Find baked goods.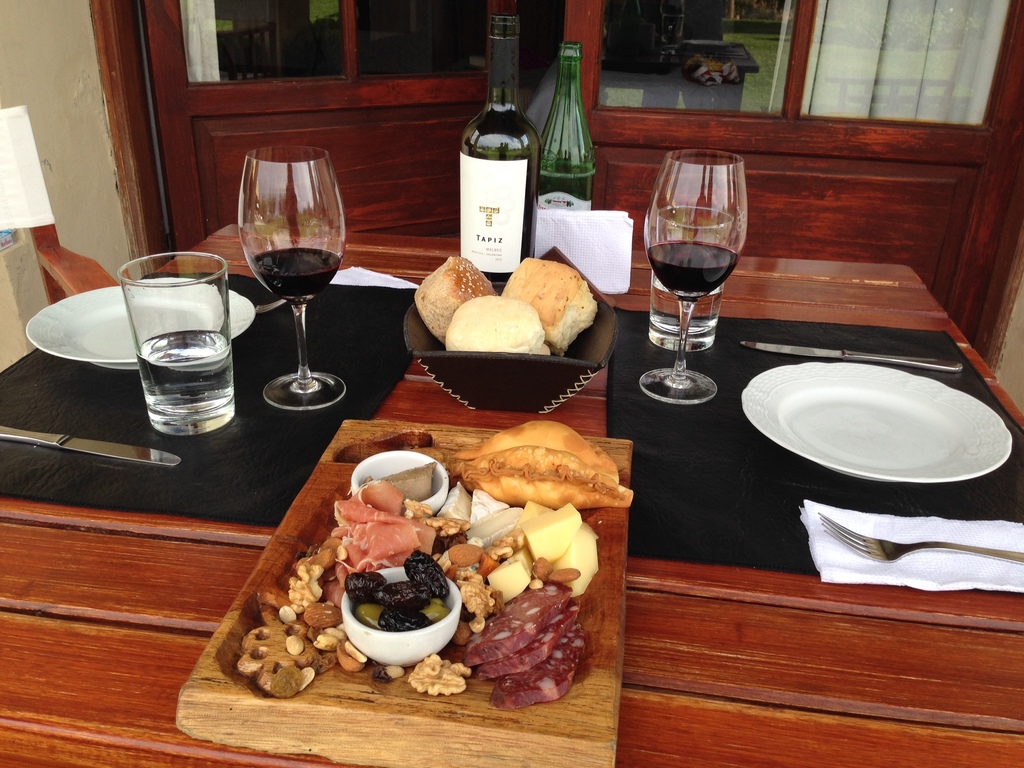
[left=501, top=250, right=598, bottom=361].
